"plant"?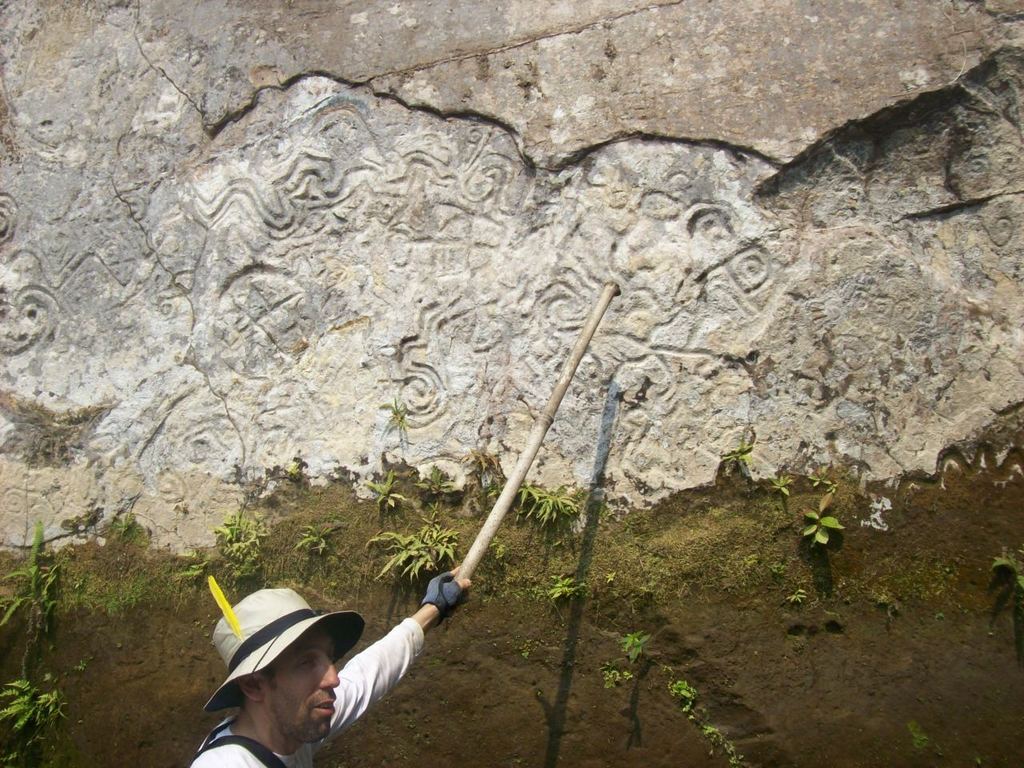
876, 586, 894, 608
